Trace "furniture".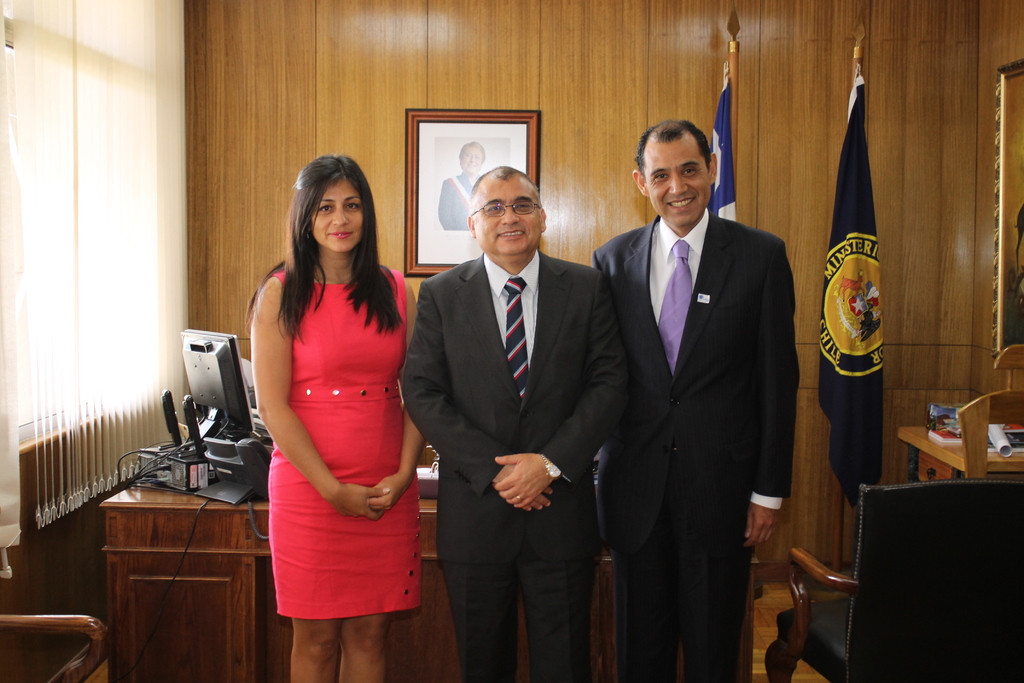
Traced to x1=764 y1=484 x2=1023 y2=682.
